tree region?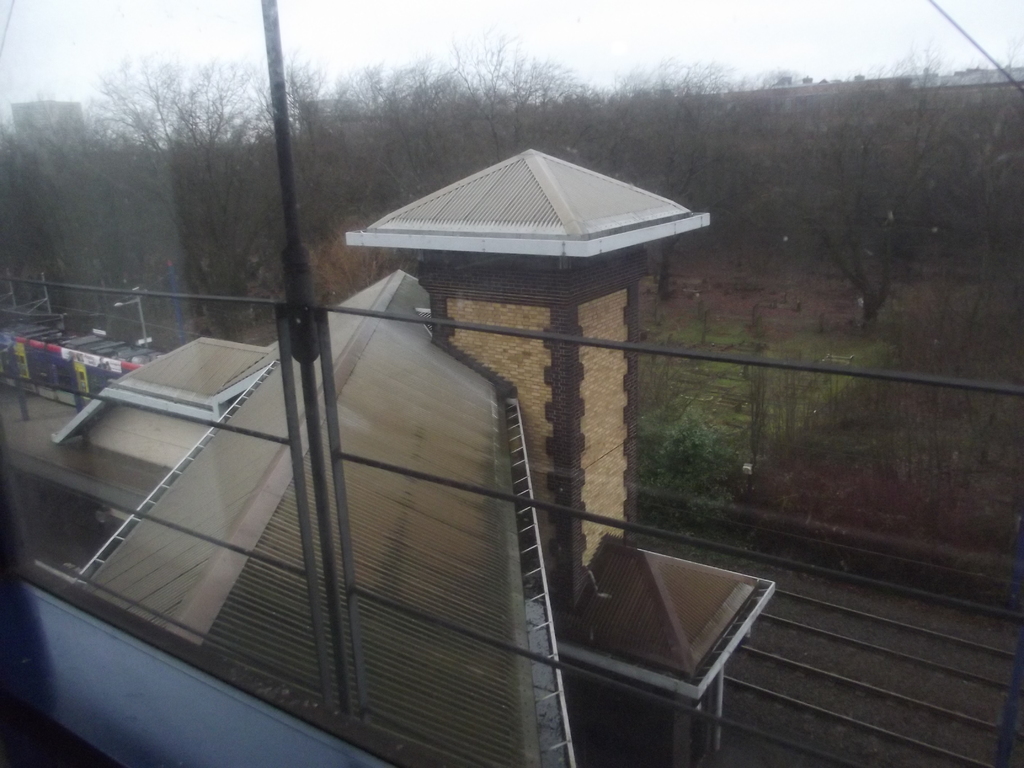
left=93, top=69, right=259, bottom=328
